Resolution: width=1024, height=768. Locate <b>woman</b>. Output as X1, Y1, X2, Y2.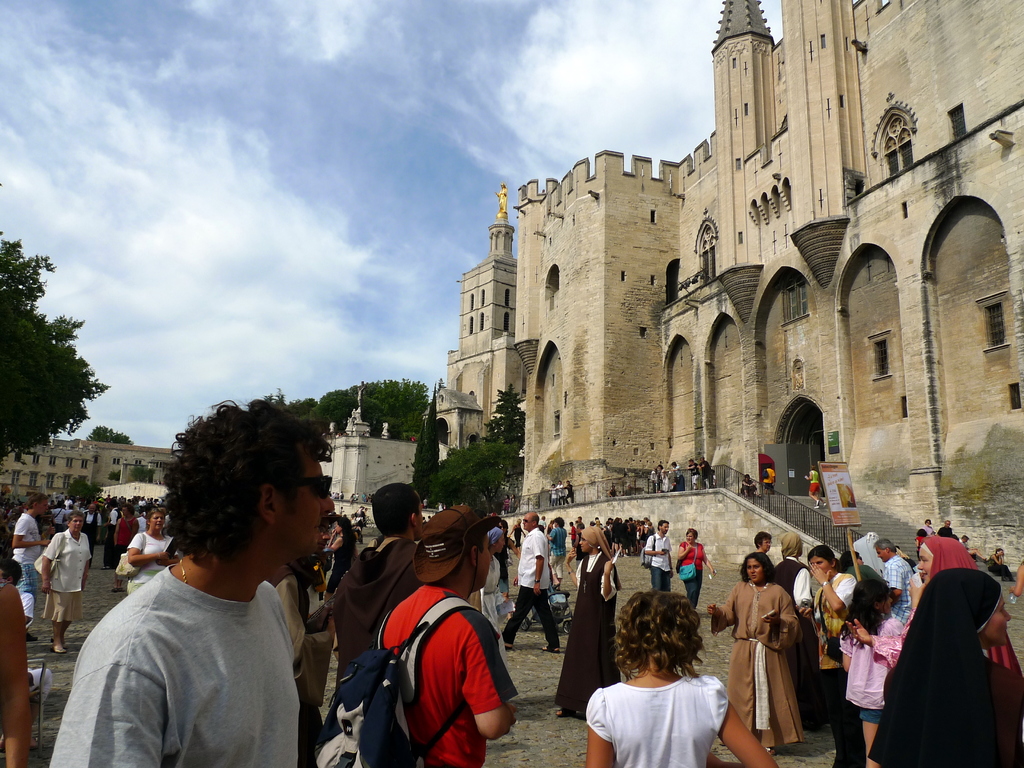
321, 513, 357, 605.
